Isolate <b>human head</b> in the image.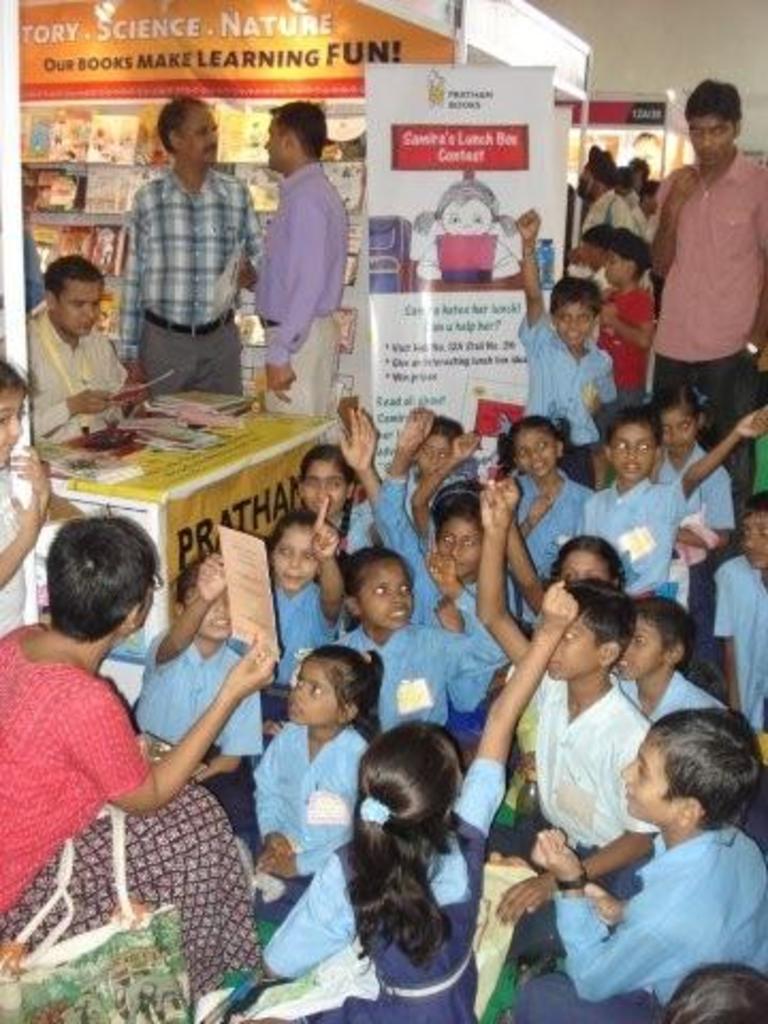
Isolated region: crop(416, 179, 518, 233).
